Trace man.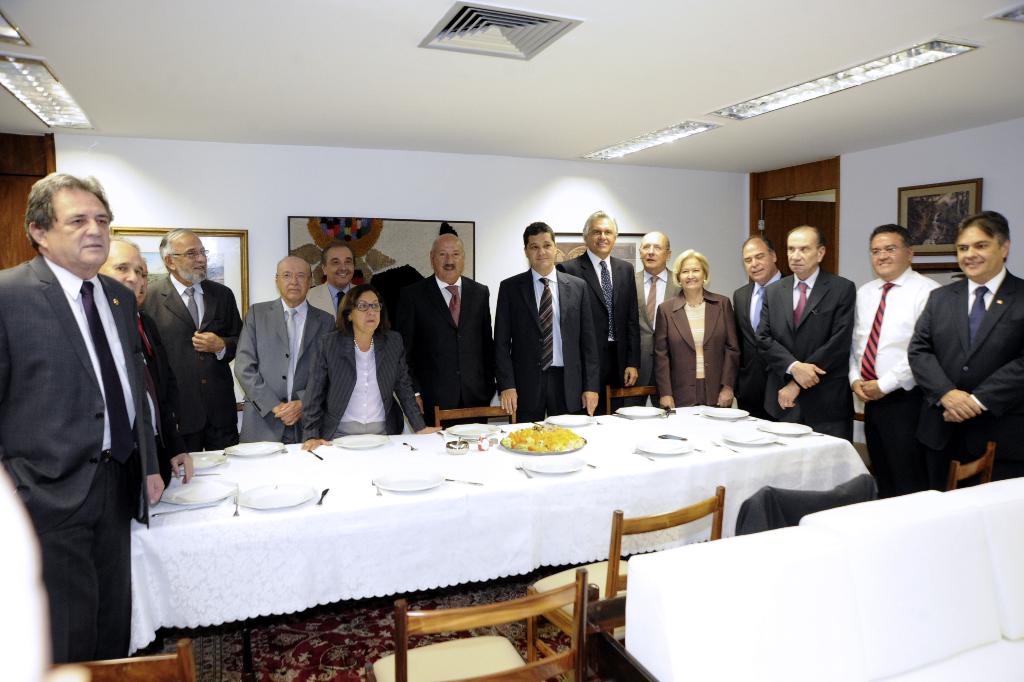
Traced to box(0, 168, 152, 658).
